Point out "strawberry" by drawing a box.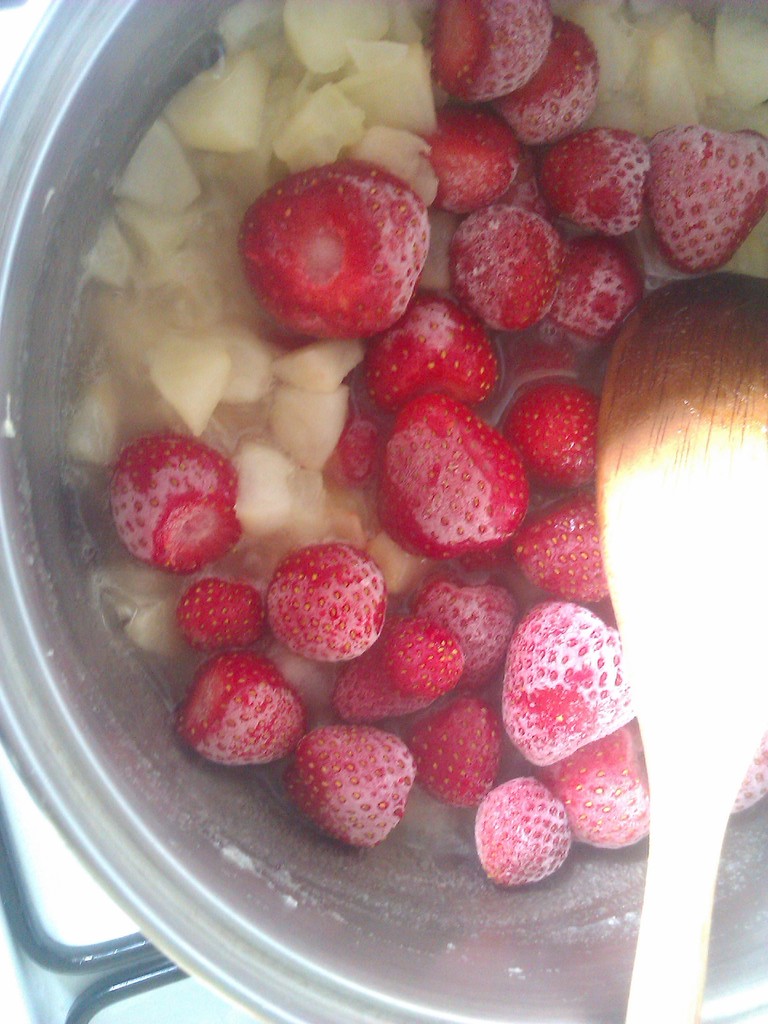
Rect(506, 491, 611, 605).
